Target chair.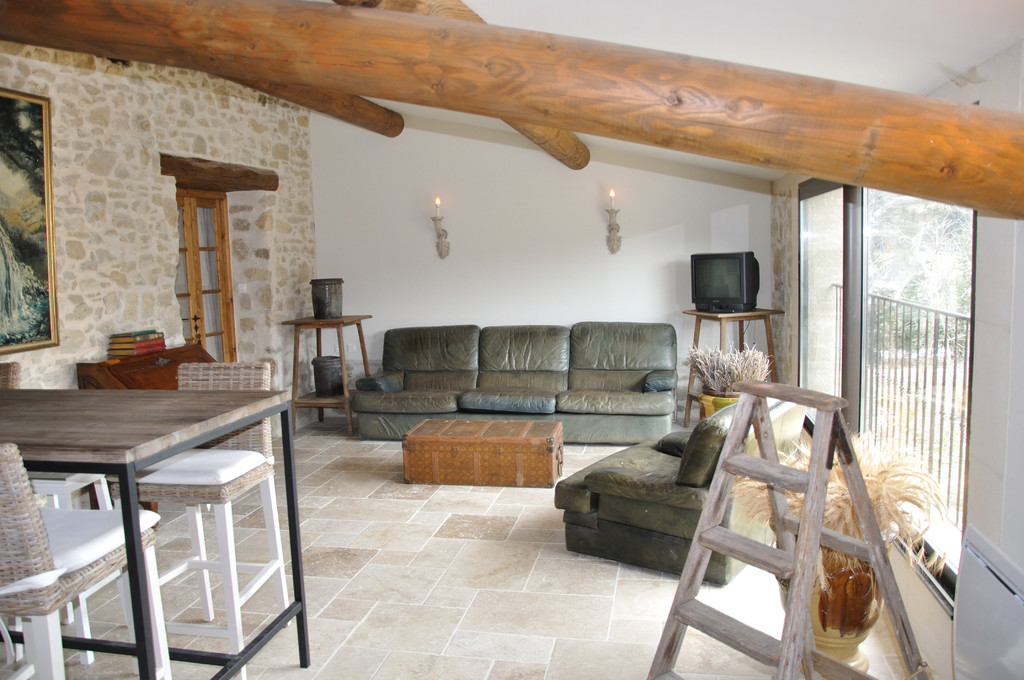
Target region: {"left": 0, "top": 441, "right": 173, "bottom": 679}.
